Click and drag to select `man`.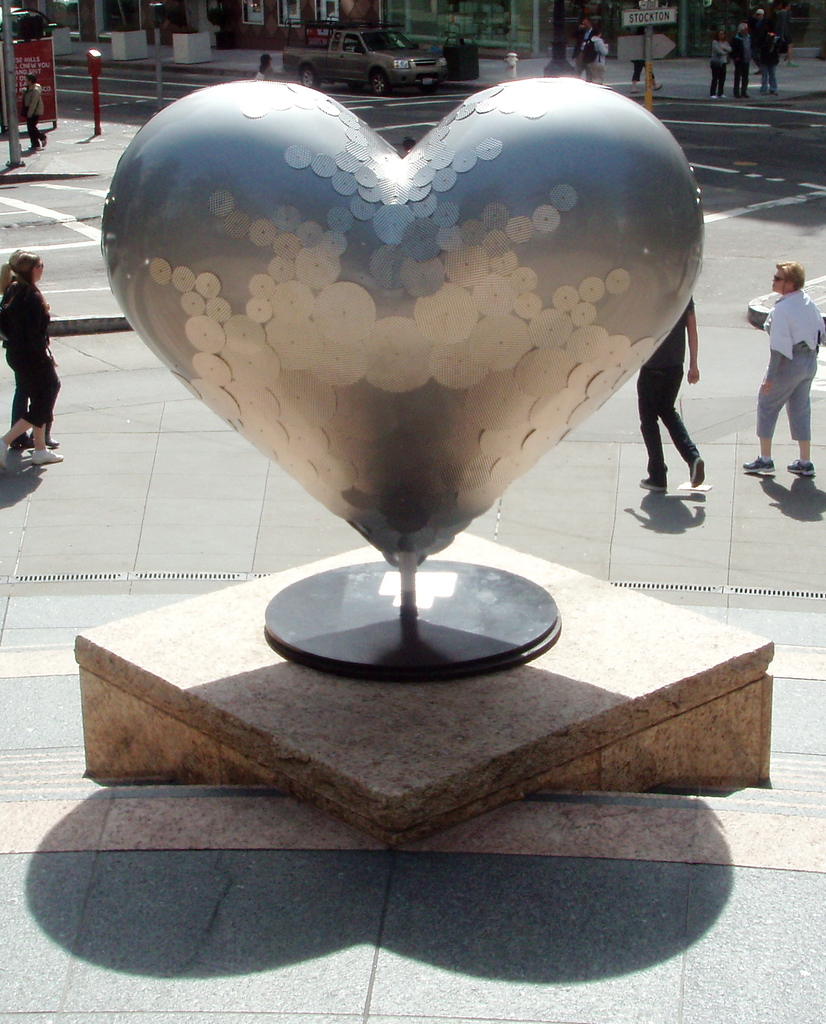
Selection: 260/57/273/77.
